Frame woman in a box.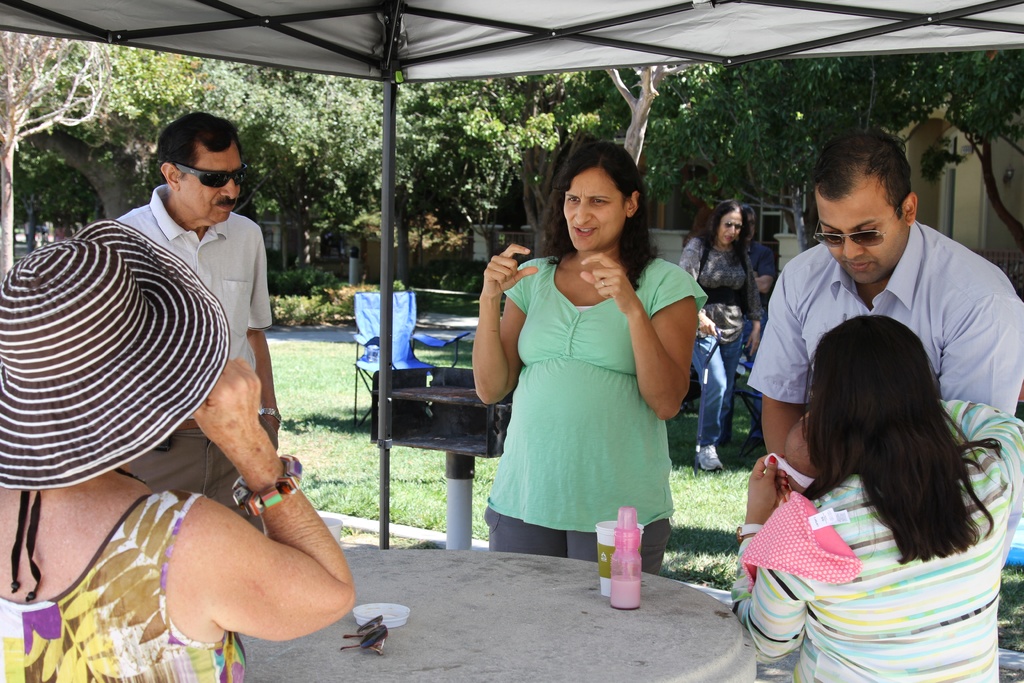
box(0, 219, 358, 682).
